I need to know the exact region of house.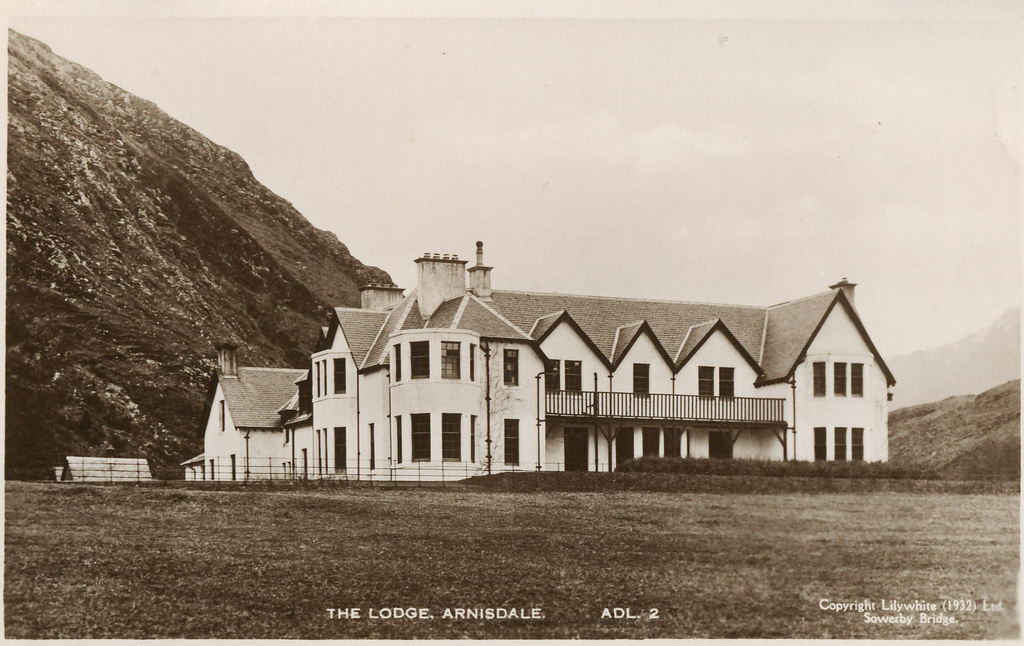
Region: bbox=(175, 453, 205, 479).
